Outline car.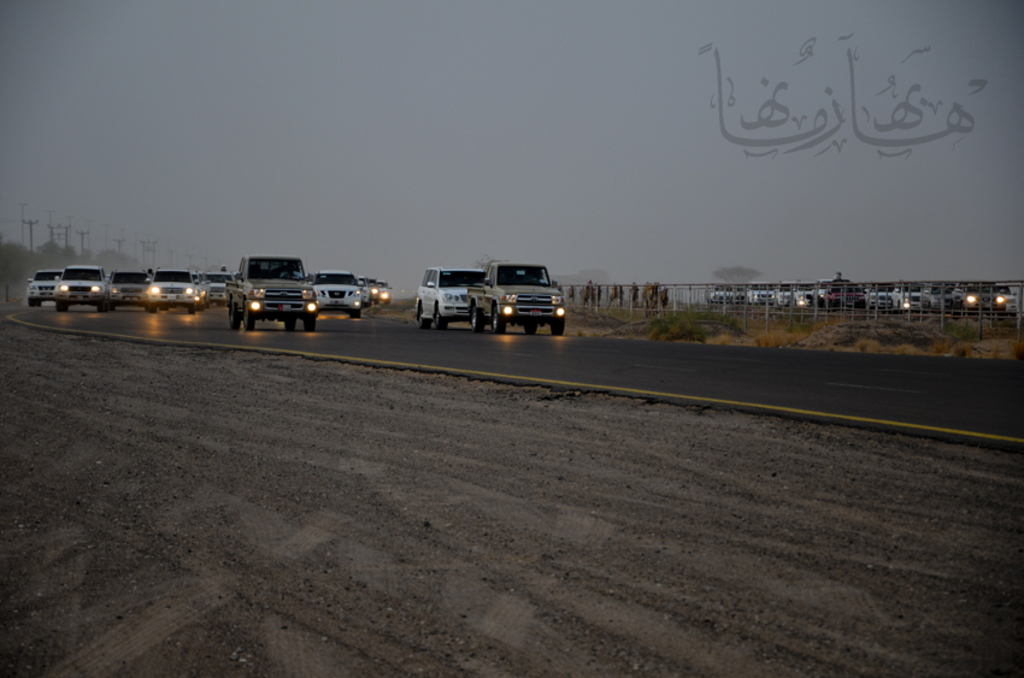
Outline: x1=413 y1=269 x2=488 y2=328.
